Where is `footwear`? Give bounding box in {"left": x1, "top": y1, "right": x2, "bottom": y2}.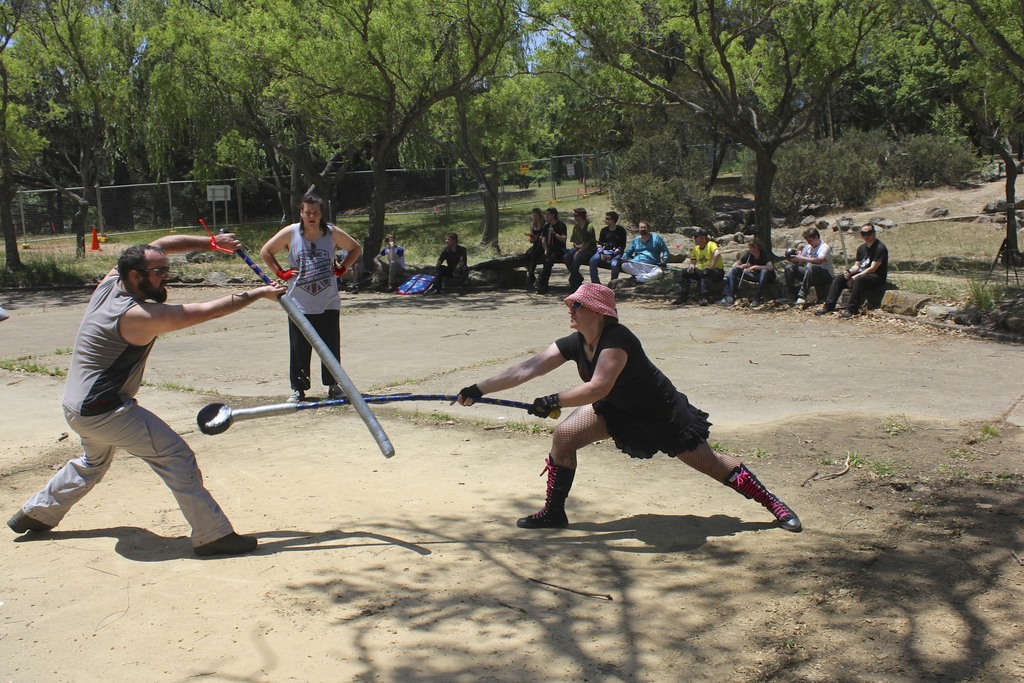
{"left": 750, "top": 299, "right": 760, "bottom": 306}.
